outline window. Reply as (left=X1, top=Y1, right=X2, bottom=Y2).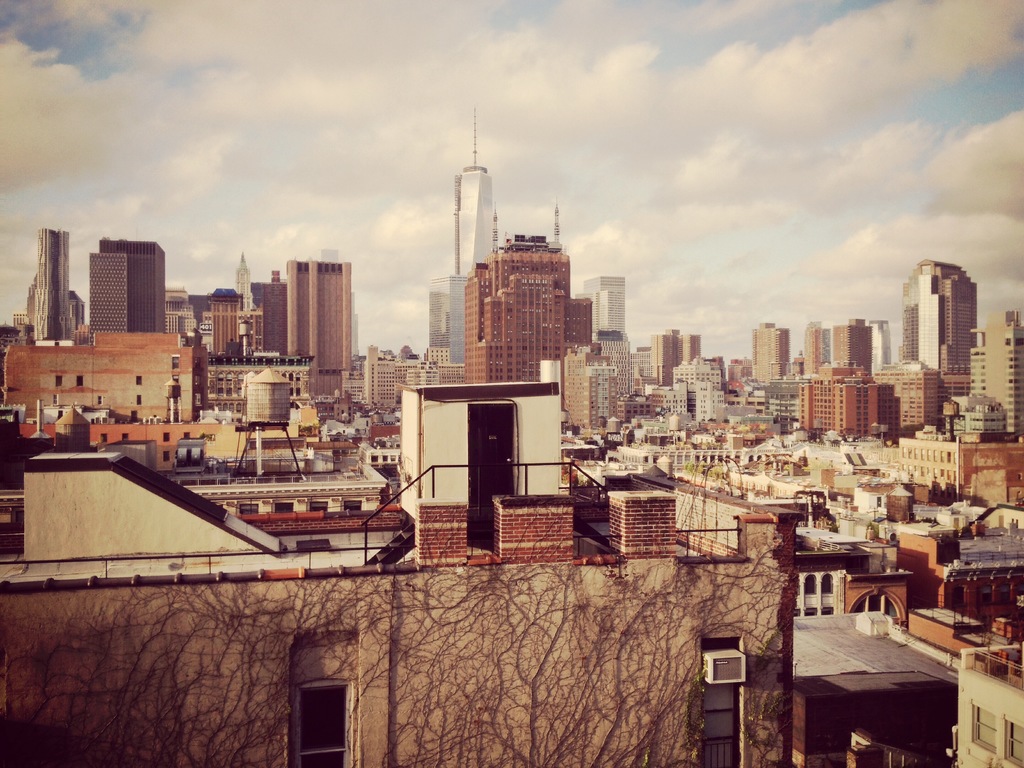
(left=274, top=498, right=296, bottom=515).
